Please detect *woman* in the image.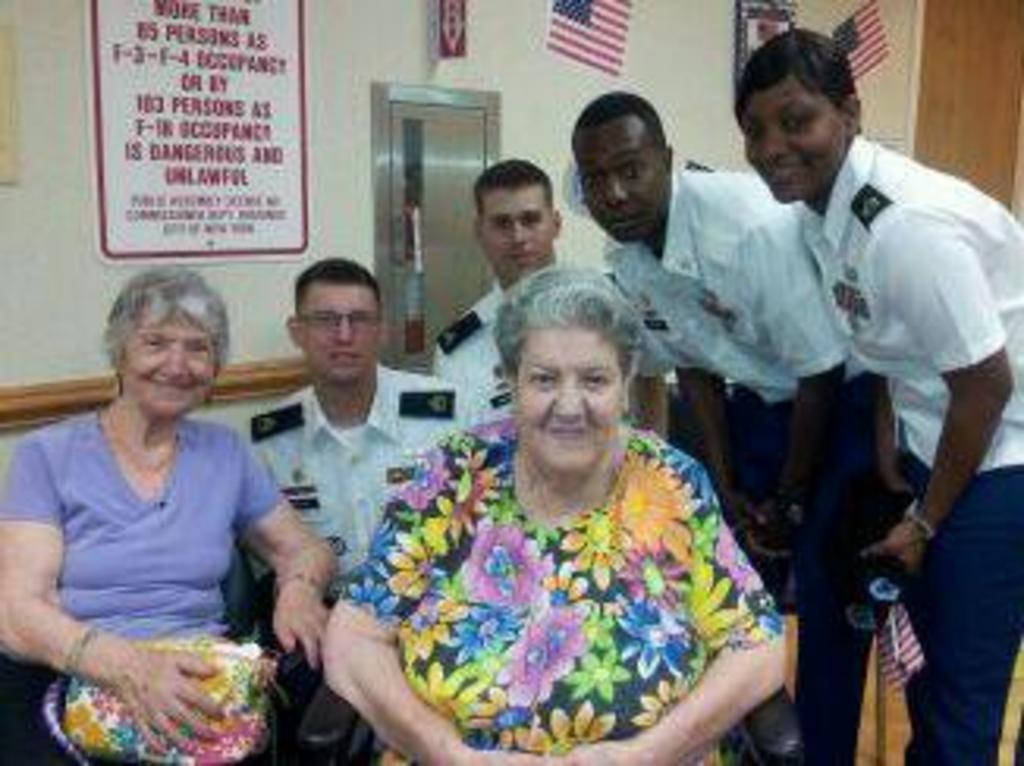
left=0, top=245, right=339, bottom=763.
